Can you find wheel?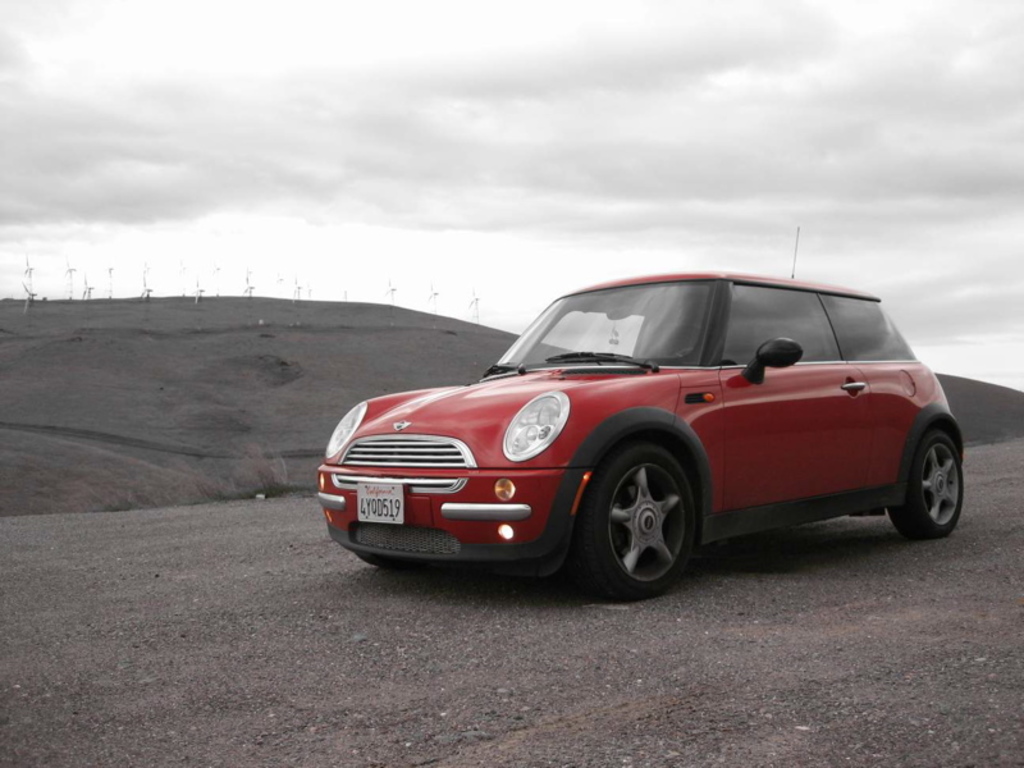
Yes, bounding box: 890, 433, 964, 543.
